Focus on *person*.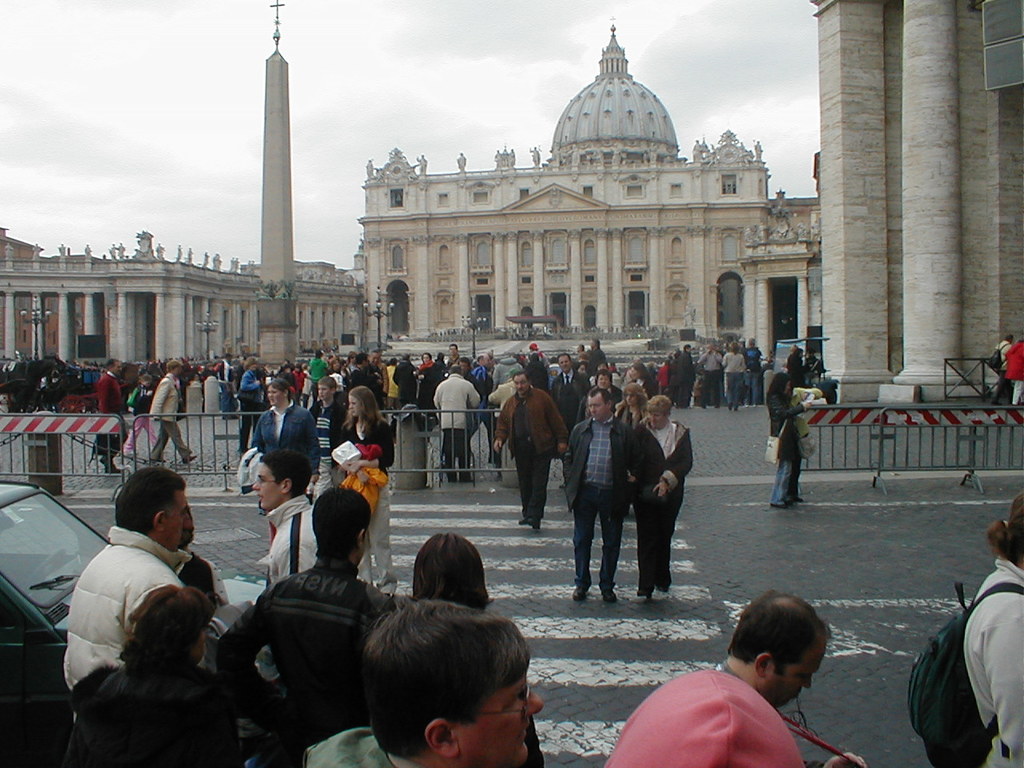
Focused at box=[962, 495, 1023, 767].
